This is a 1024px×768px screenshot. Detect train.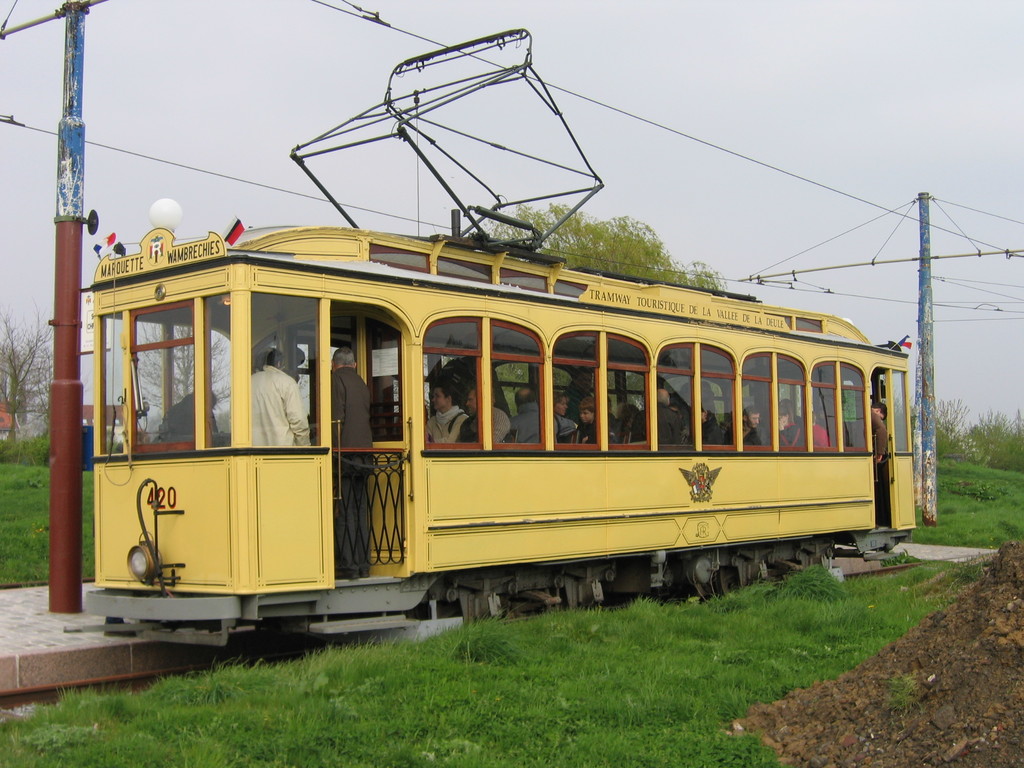
box(62, 30, 916, 636).
